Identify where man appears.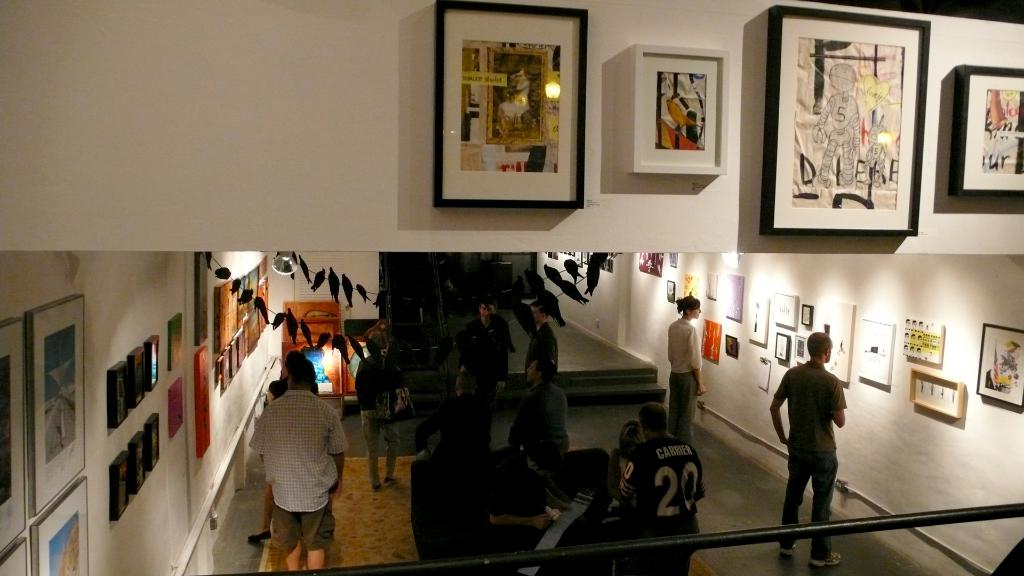
Appears at <box>431,298,516,426</box>.
